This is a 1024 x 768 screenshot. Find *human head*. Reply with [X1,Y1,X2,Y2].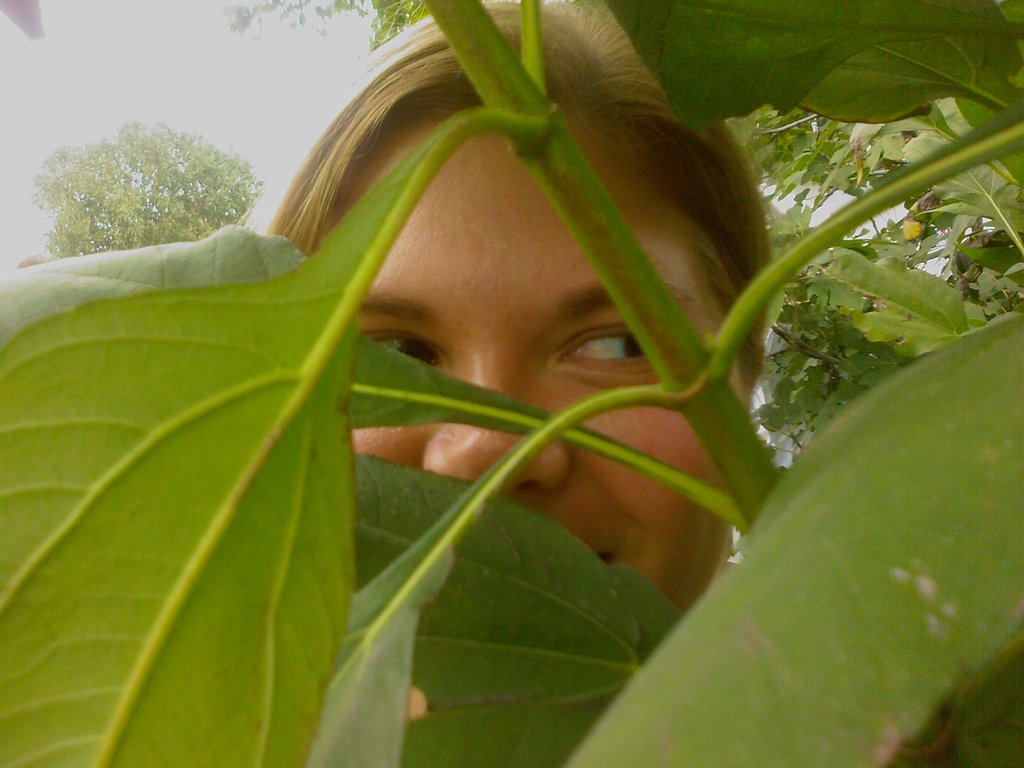
[275,0,774,607].
